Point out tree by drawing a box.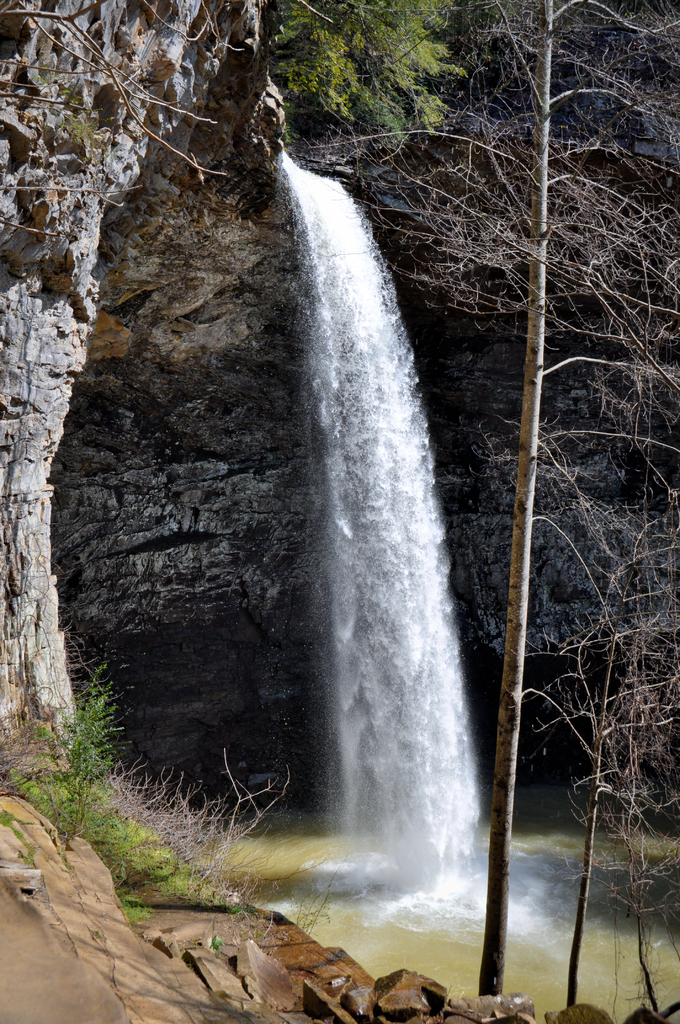
[left=289, top=0, right=679, bottom=1002].
